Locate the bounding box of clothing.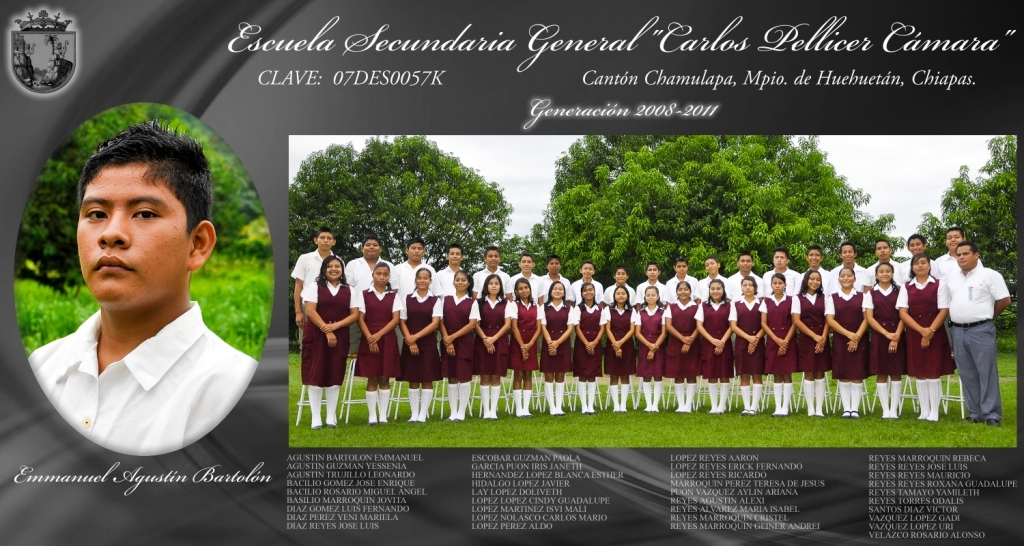
Bounding box: (x1=512, y1=272, x2=547, y2=297).
